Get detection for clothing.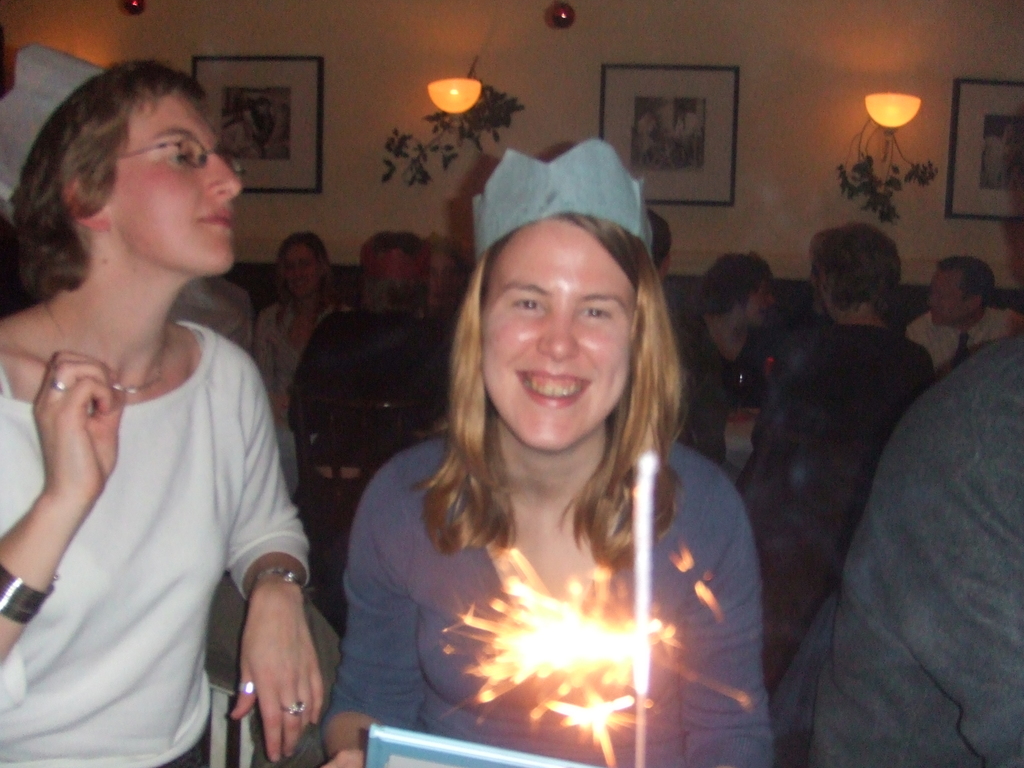
Detection: 0, 307, 321, 767.
